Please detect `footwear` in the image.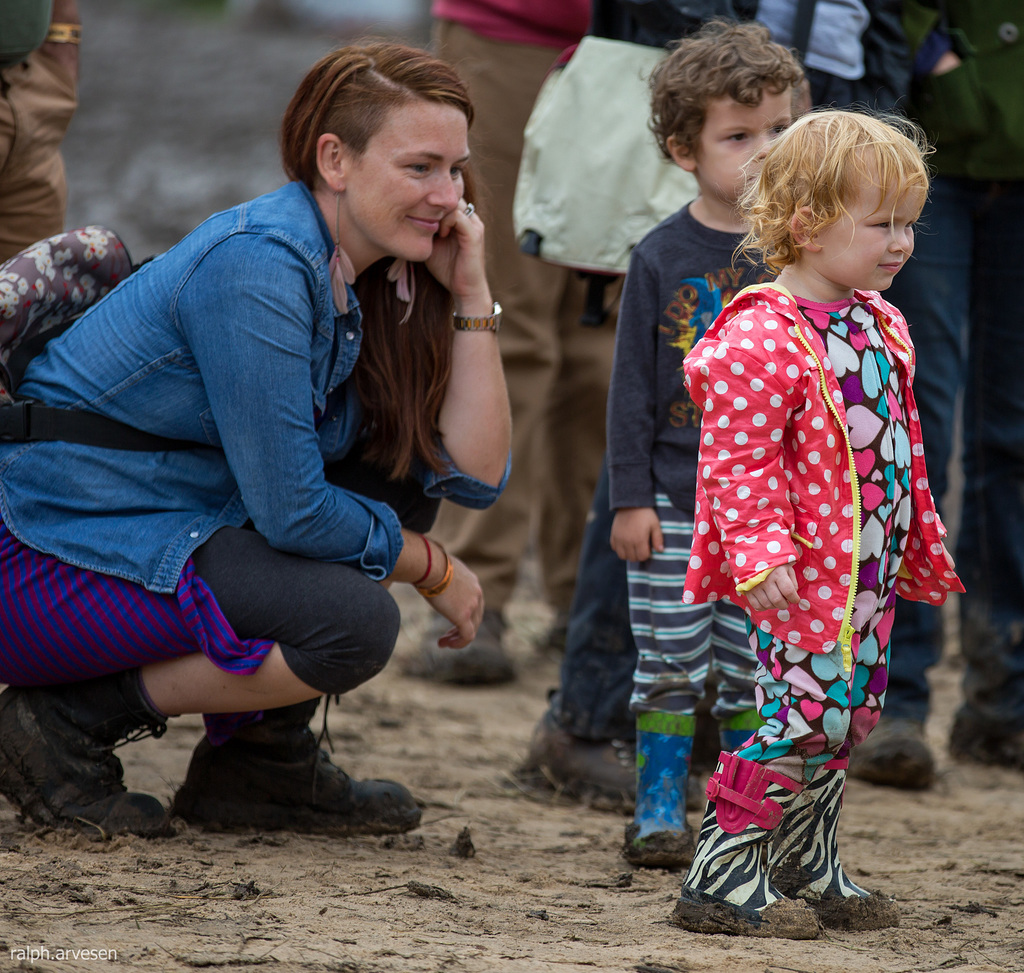
{"x1": 673, "y1": 848, "x2": 828, "y2": 936}.
